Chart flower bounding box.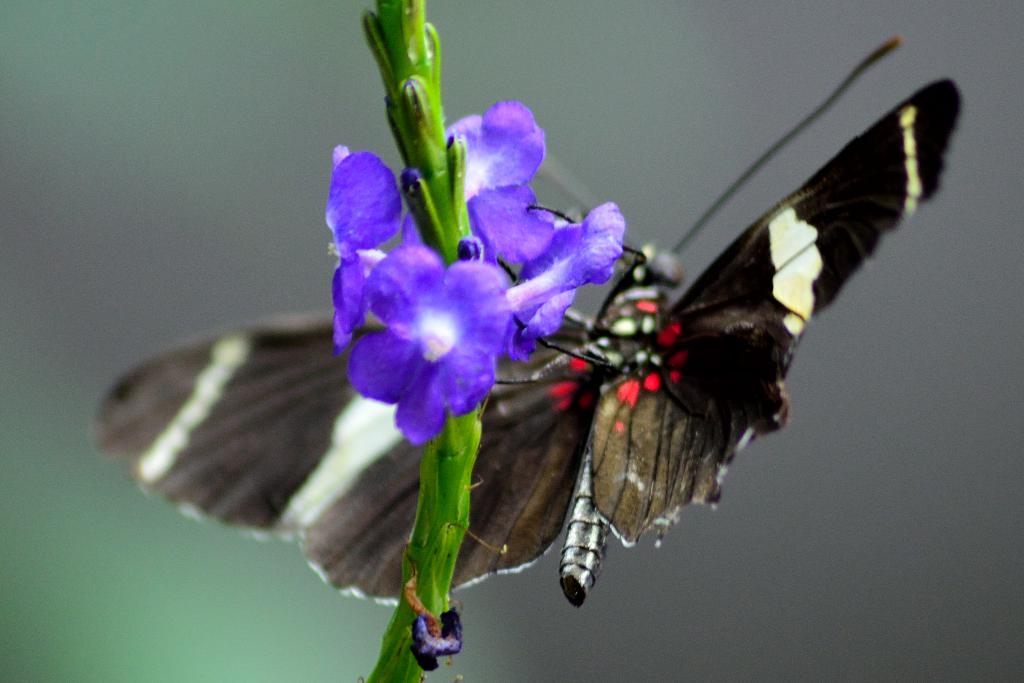
Charted: [353,240,504,436].
